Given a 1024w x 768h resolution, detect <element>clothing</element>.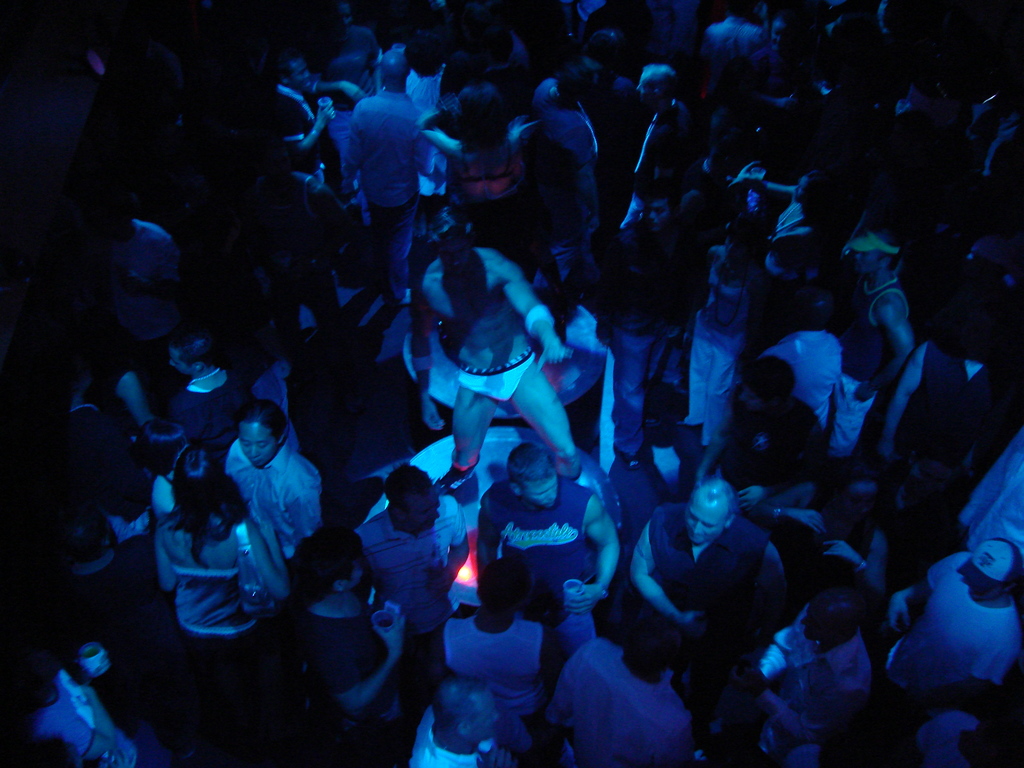
{"left": 224, "top": 430, "right": 326, "bottom": 569}.
